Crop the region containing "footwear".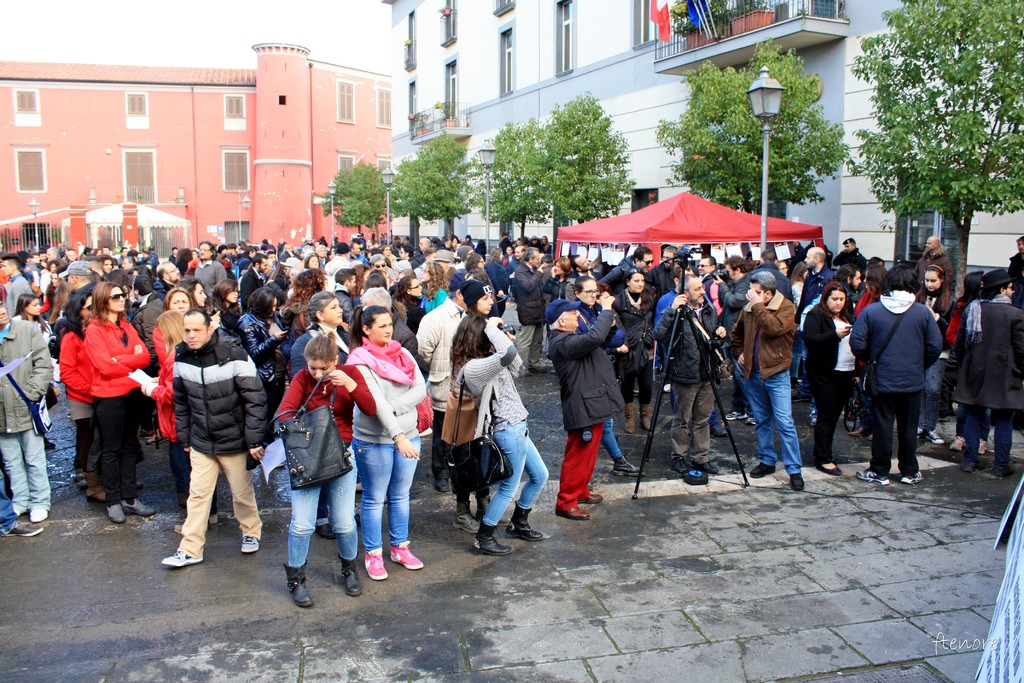
Crop region: select_region(453, 491, 478, 539).
